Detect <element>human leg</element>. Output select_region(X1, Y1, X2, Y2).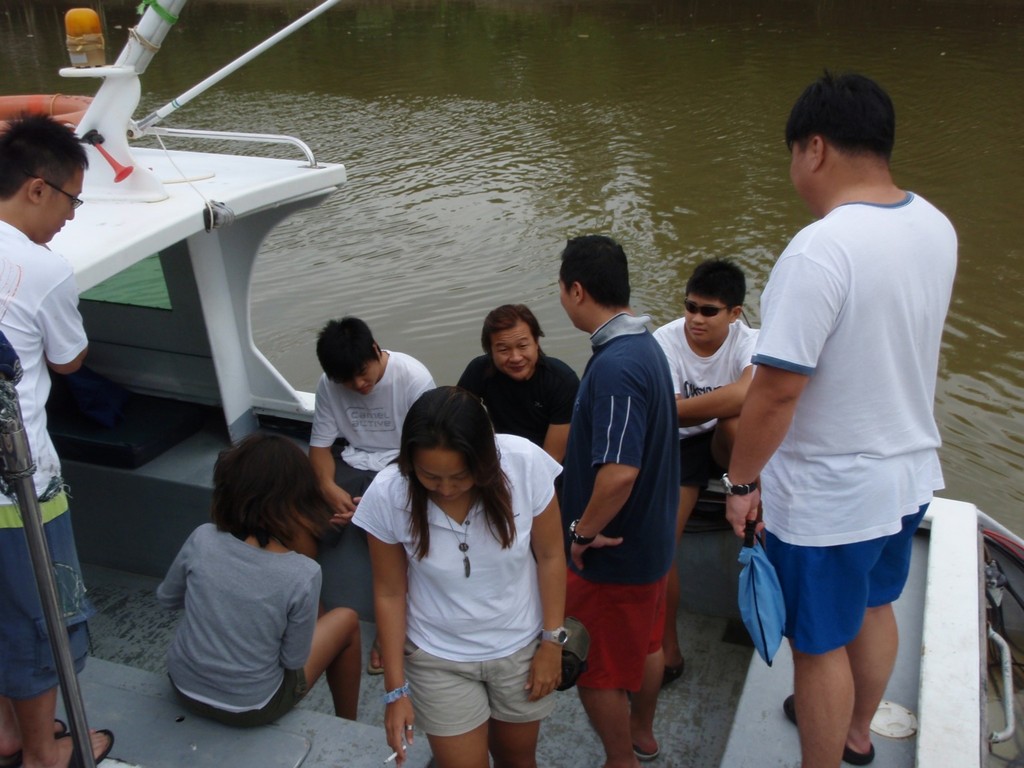
select_region(782, 505, 931, 767).
